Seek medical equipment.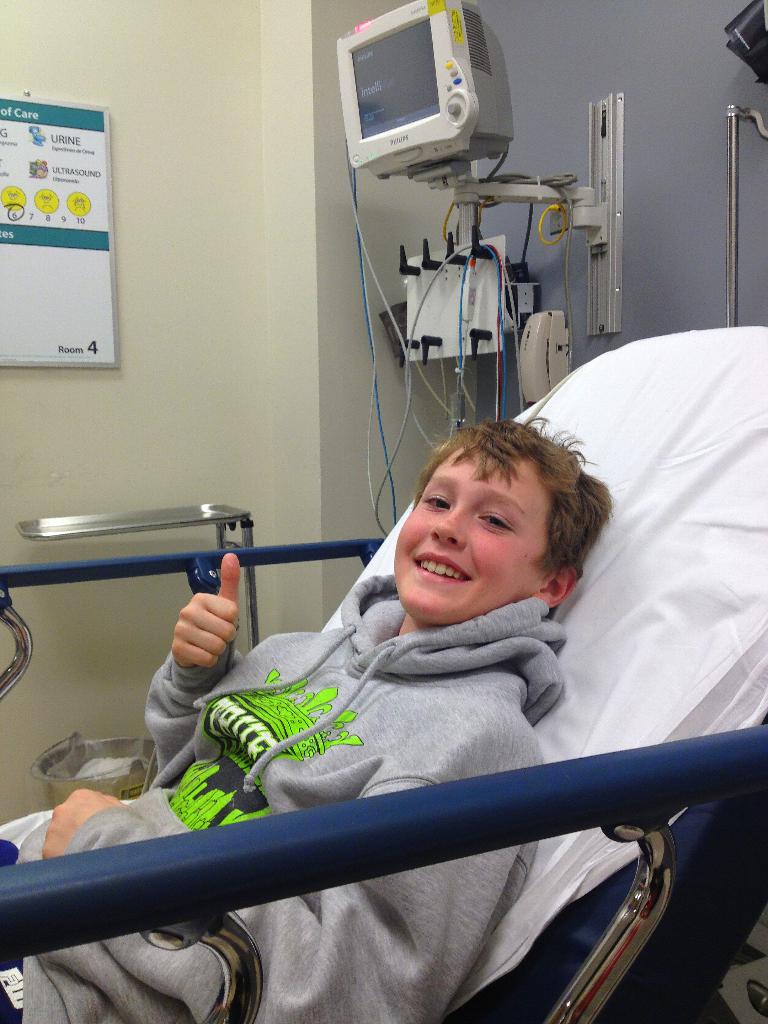
locate(60, 237, 767, 950).
